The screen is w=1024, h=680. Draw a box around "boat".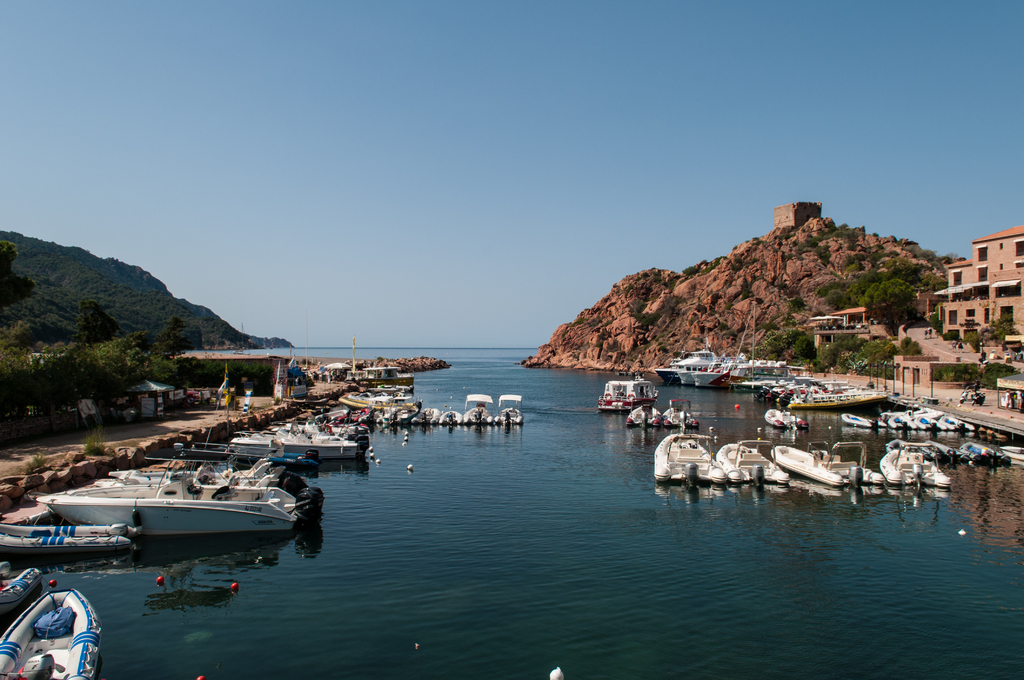
box(0, 580, 102, 679).
